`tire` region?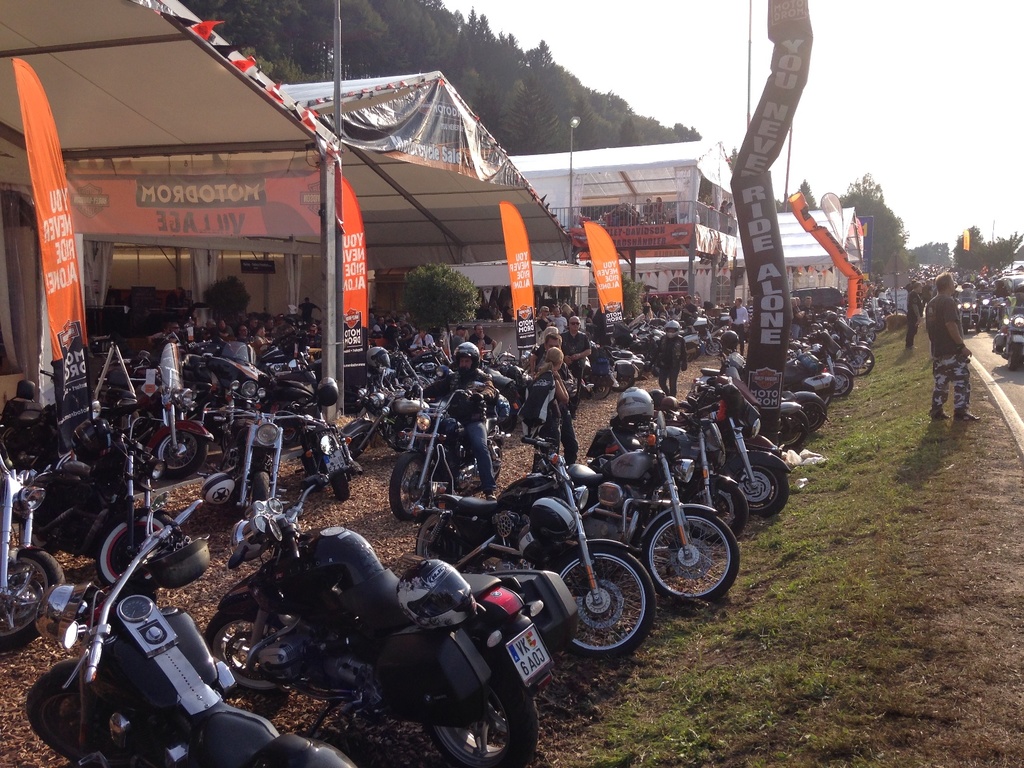
left=389, top=449, right=429, bottom=523
